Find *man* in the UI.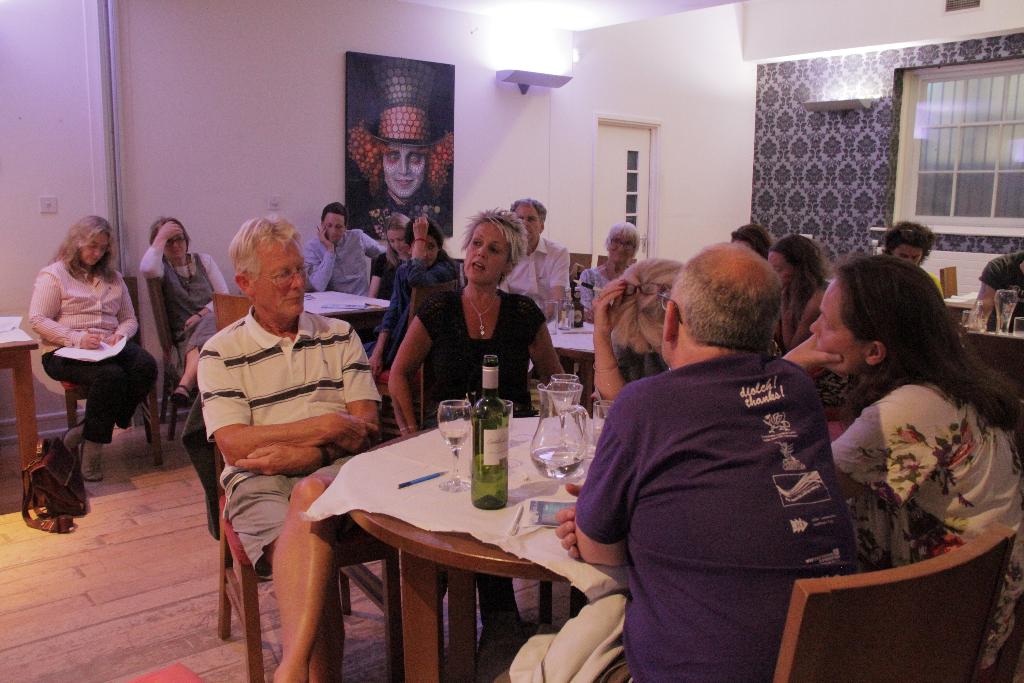
UI element at {"left": 586, "top": 214, "right": 901, "bottom": 664}.
